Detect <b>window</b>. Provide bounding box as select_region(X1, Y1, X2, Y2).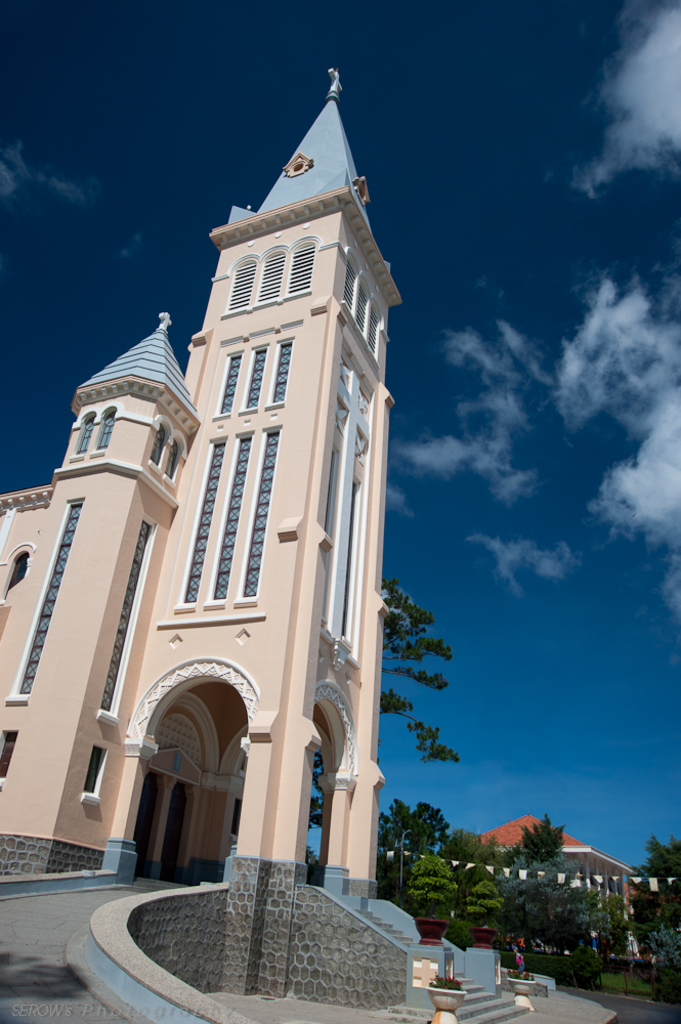
select_region(182, 428, 282, 610).
